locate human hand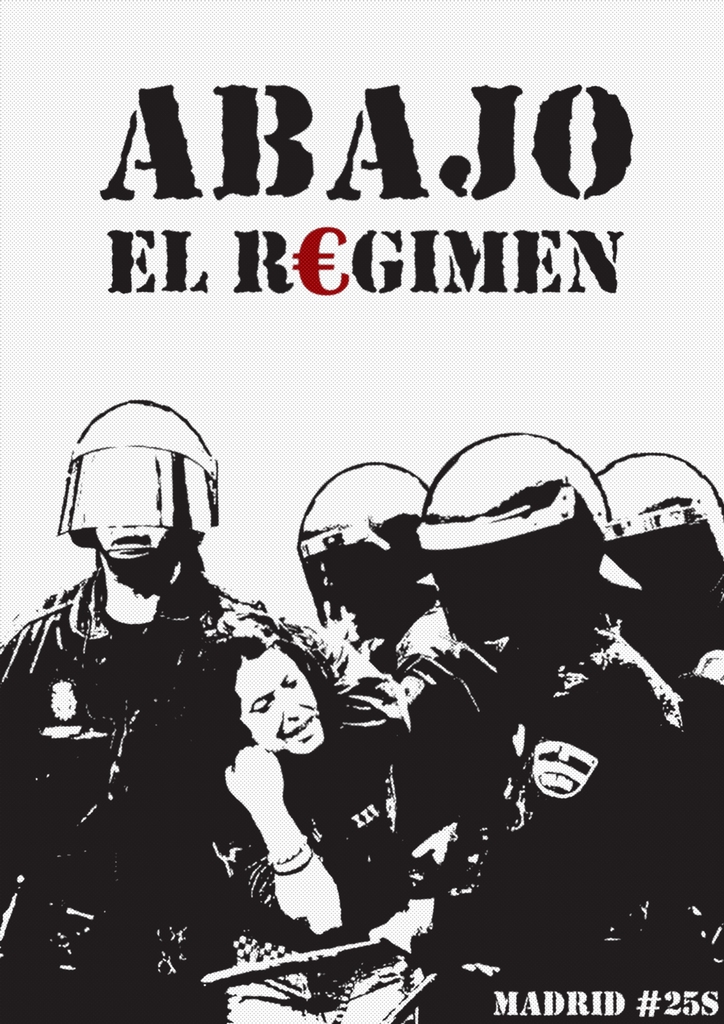
left=223, top=741, right=284, bottom=810
